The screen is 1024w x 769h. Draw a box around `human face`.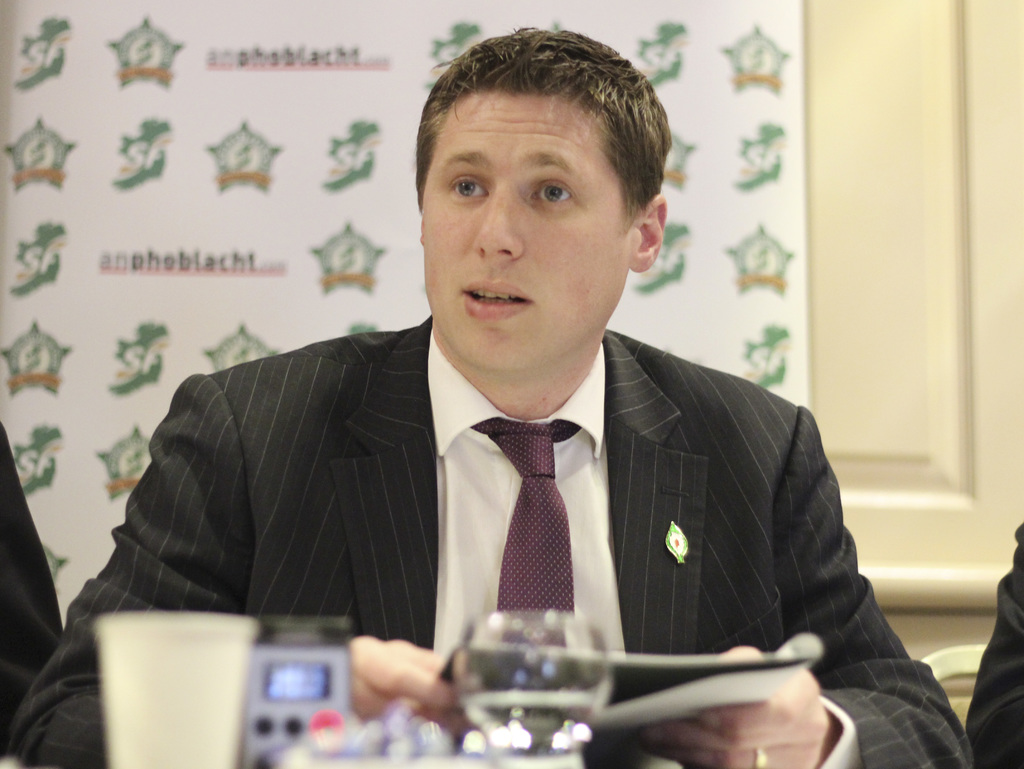
413, 85, 630, 363.
